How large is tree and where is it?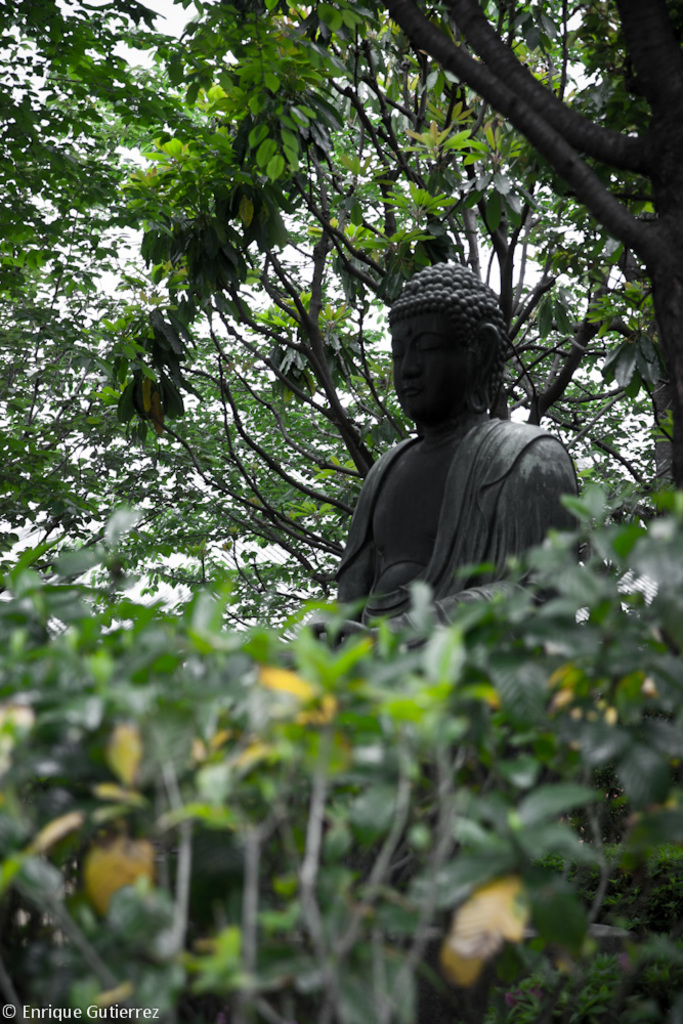
Bounding box: x1=0 y1=0 x2=682 y2=603.
